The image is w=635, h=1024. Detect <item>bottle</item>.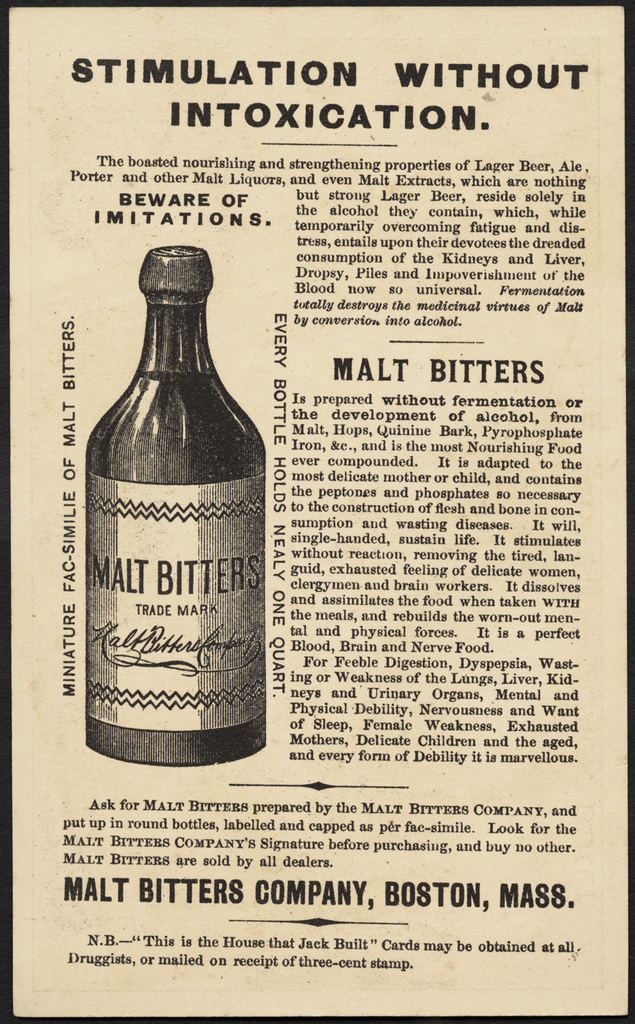
Detection: (left=81, top=247, right=270, bottom=768).
